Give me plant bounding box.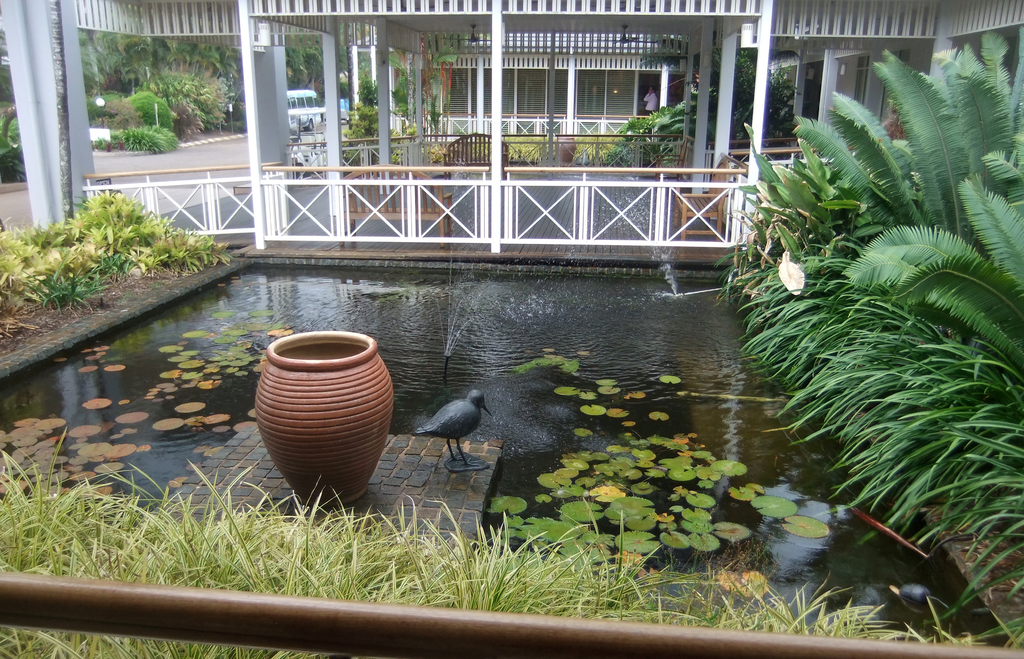
{"x1": 129, "y1": 91, "x2": 178, "y2": 130}.
